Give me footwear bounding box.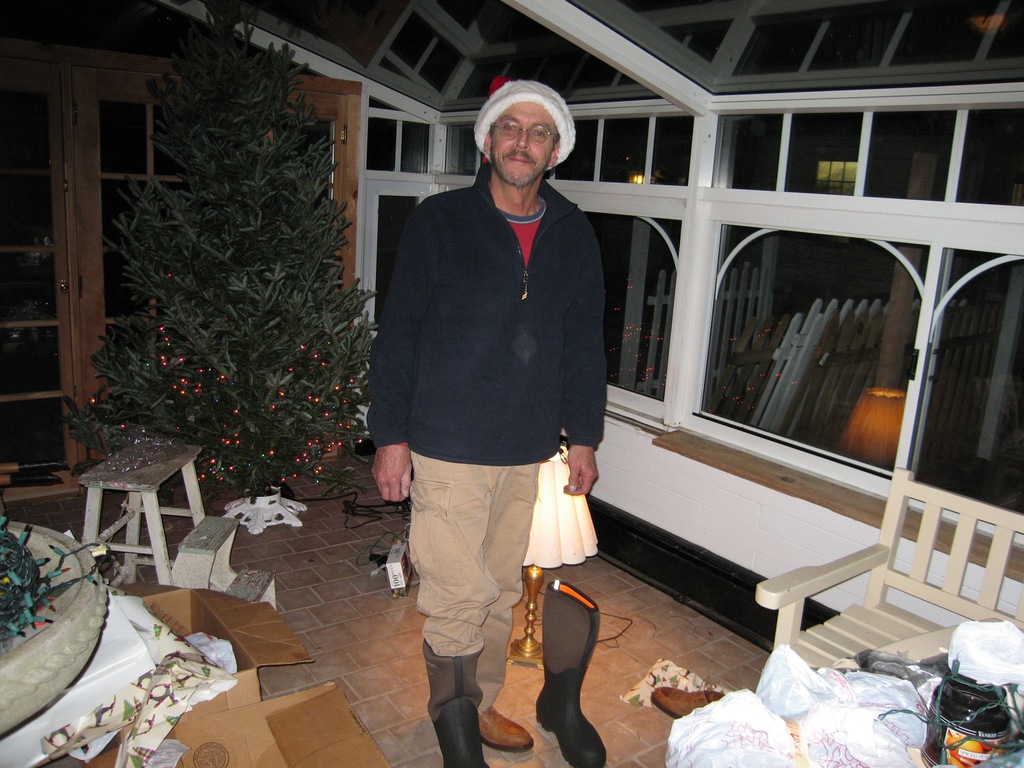
region(524, 596, 600, 755).
